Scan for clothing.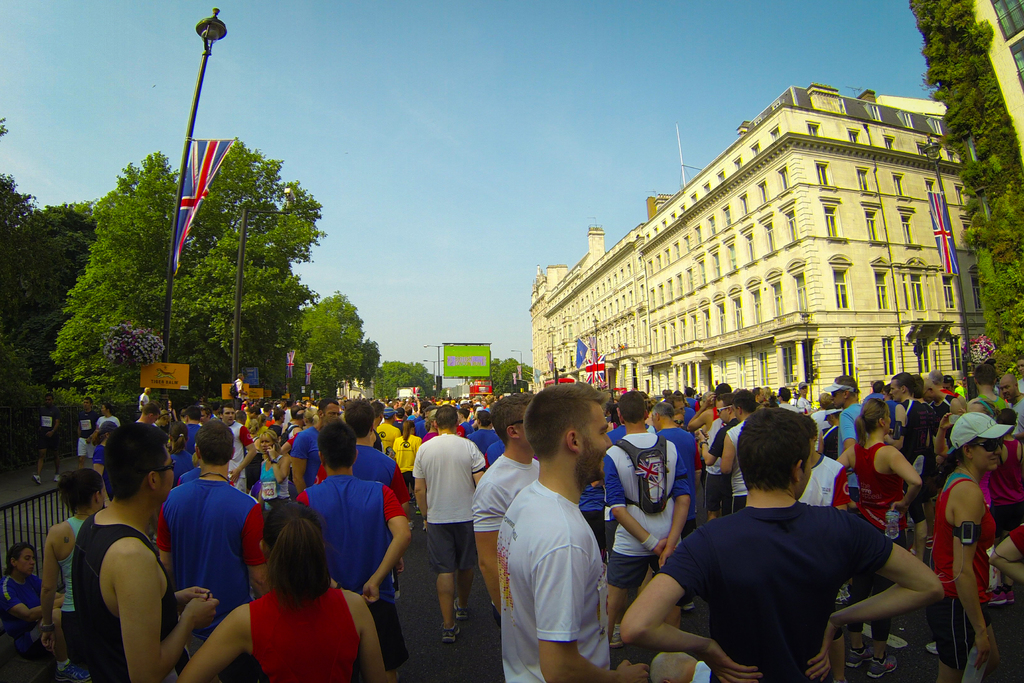
Scan result: <box>810,452,846,504</box>.
